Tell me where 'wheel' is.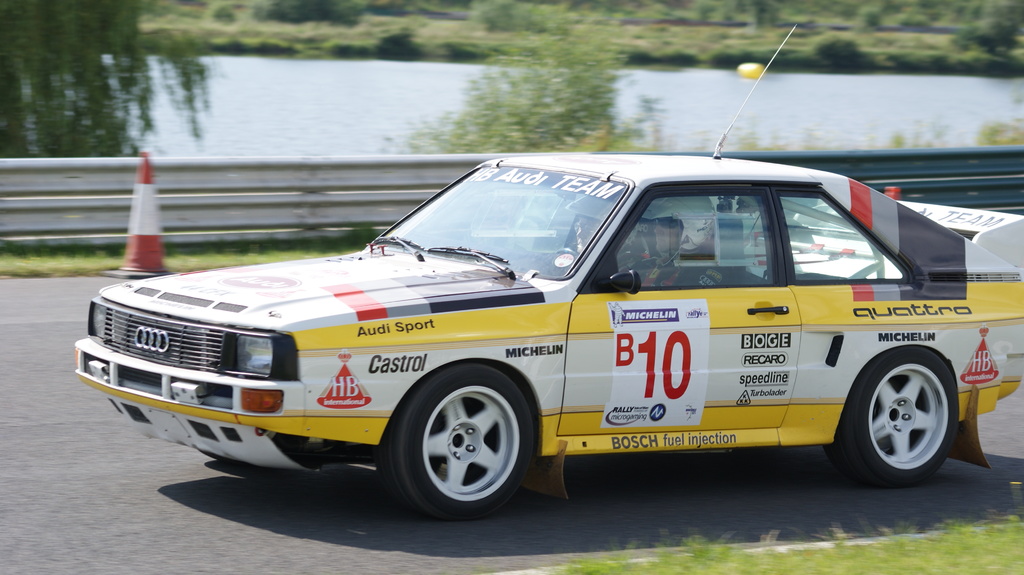
'wheel' is at bbox(388, 366, 532, 511).
